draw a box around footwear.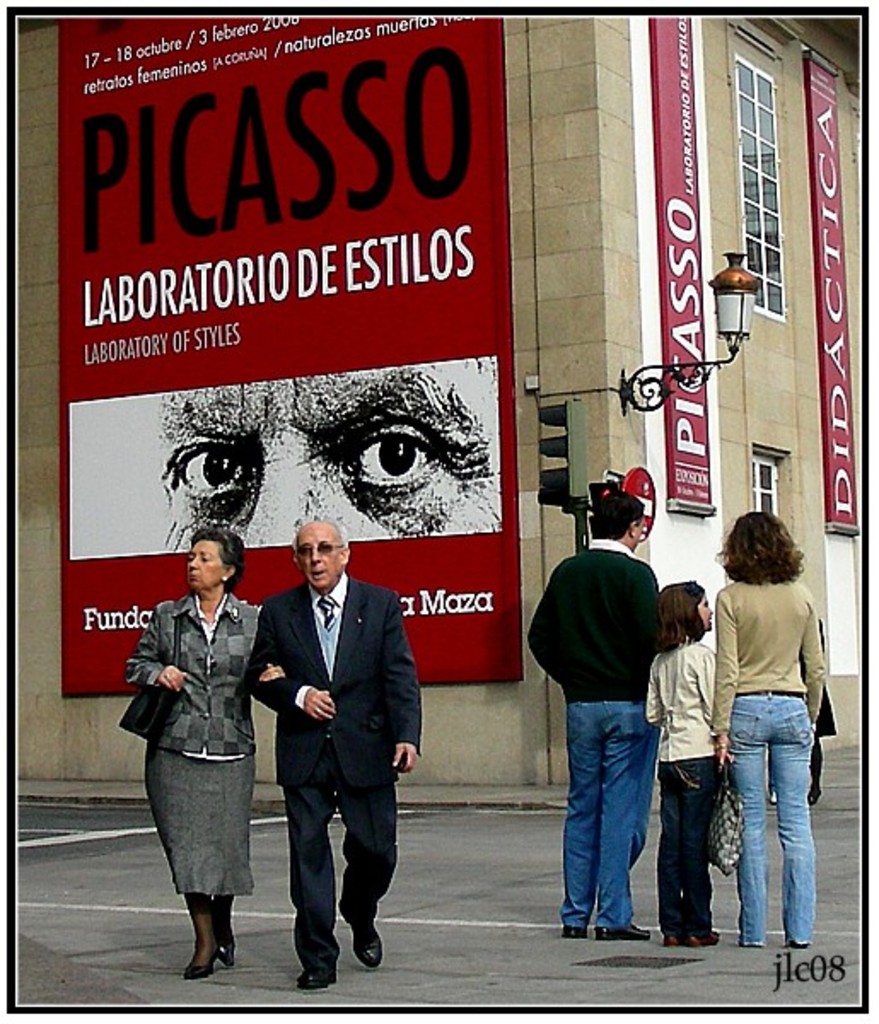
box=[563, 925, 592, 939].
